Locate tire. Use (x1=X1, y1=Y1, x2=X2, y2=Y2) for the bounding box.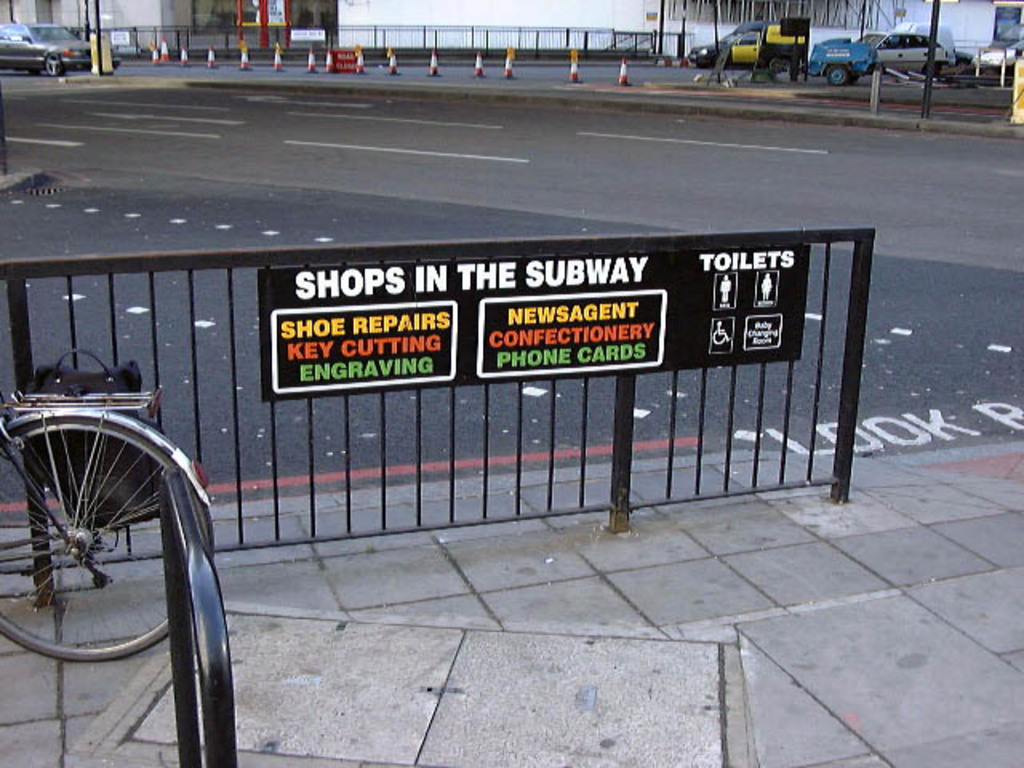
(x1=766, y1=56, x2=784, y2=72).
